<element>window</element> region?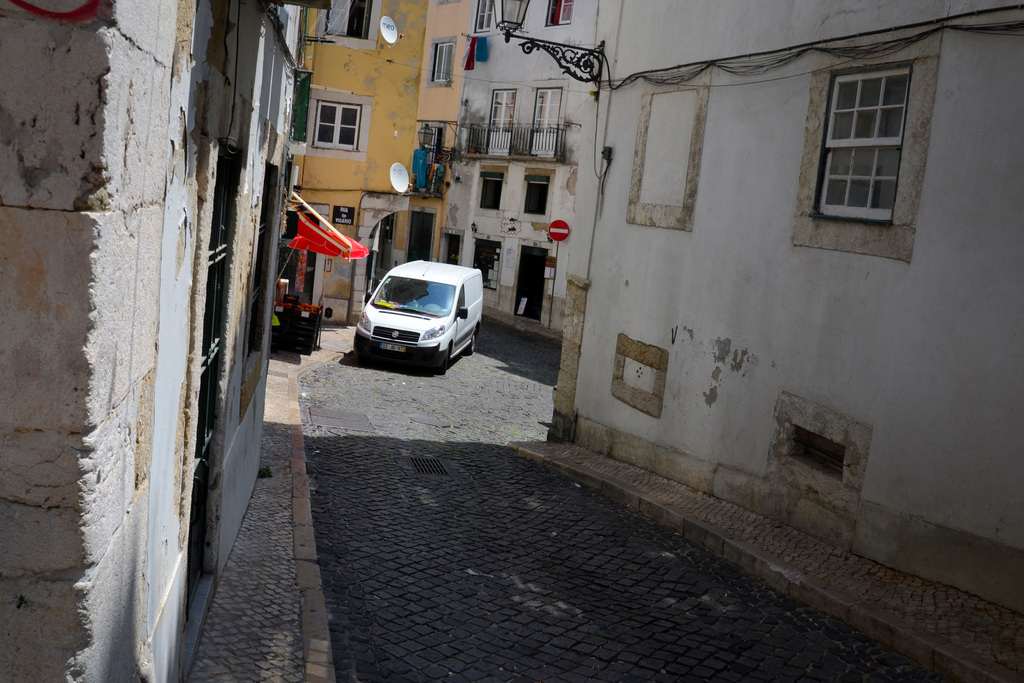
locate(429, 35, 461, 90)
